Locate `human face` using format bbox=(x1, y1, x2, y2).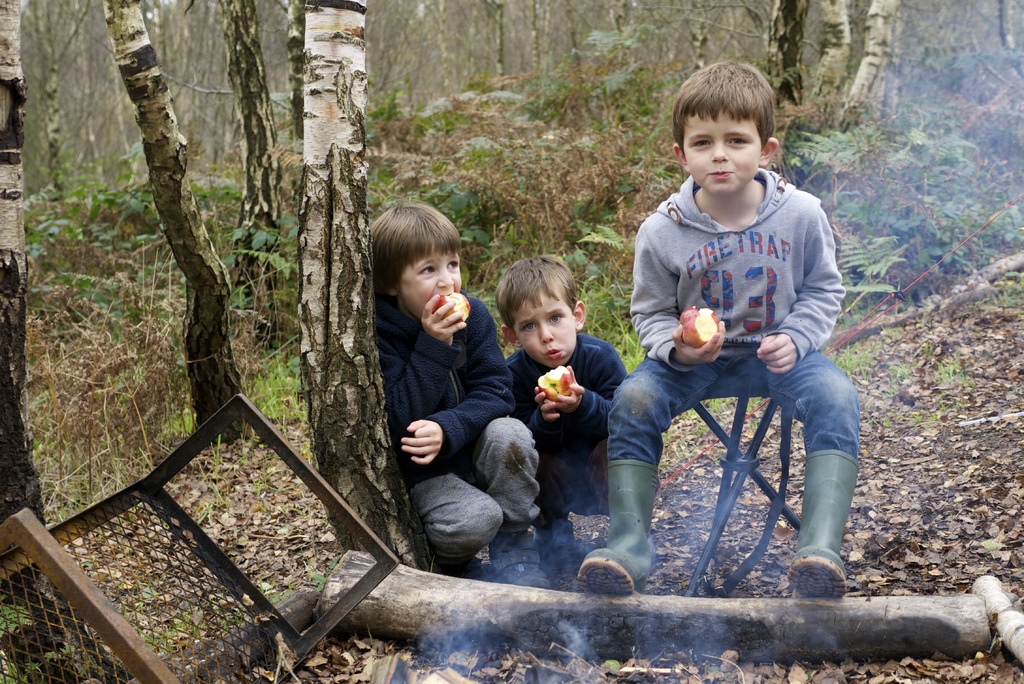
bbox=(682, 111, 759, 197).
